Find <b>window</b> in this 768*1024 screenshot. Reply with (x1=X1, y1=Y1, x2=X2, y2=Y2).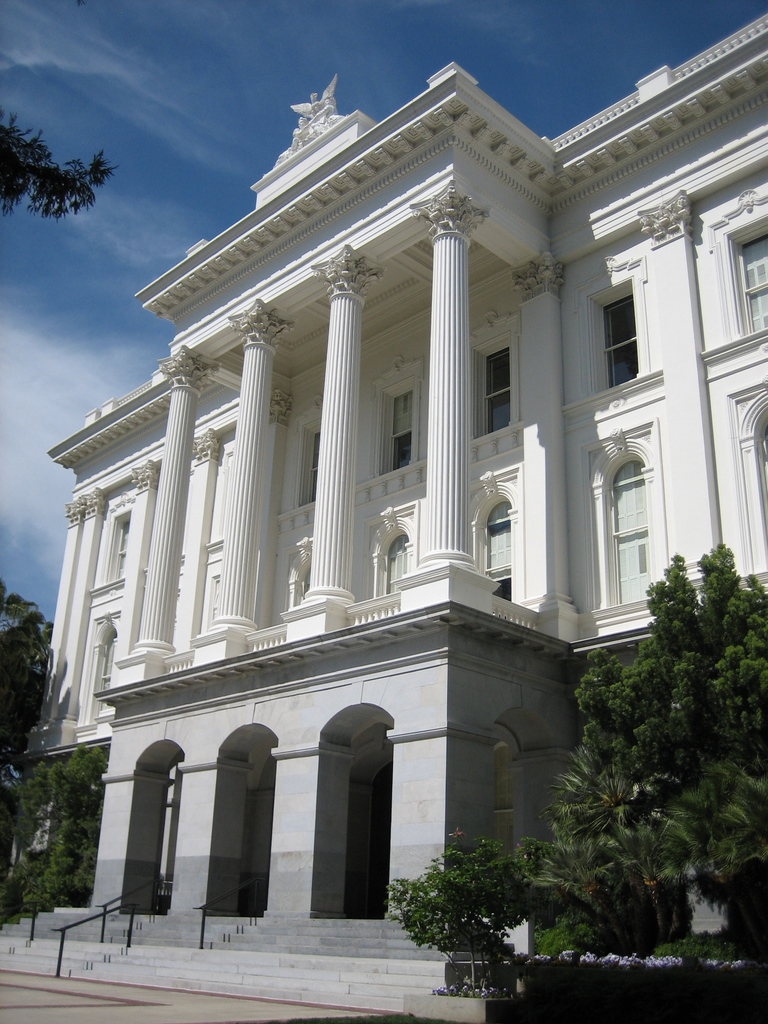
(x1=589, y1=440, x2=670, y2=623).
